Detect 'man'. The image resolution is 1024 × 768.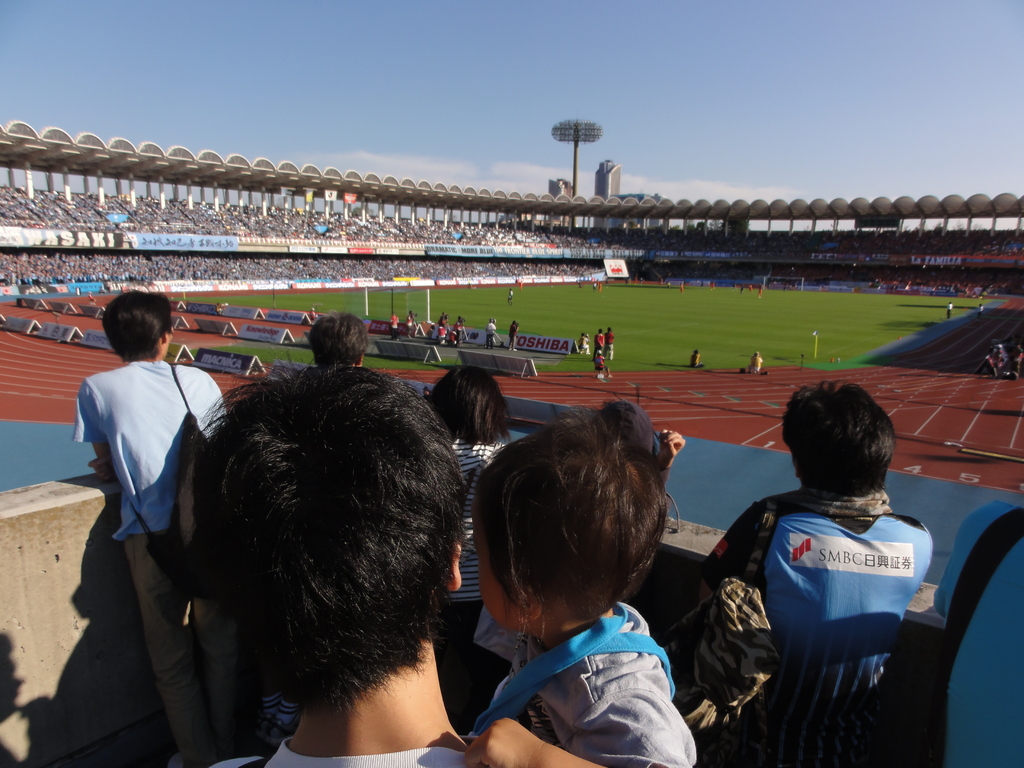
BBox(506, 288, 513, 307).
